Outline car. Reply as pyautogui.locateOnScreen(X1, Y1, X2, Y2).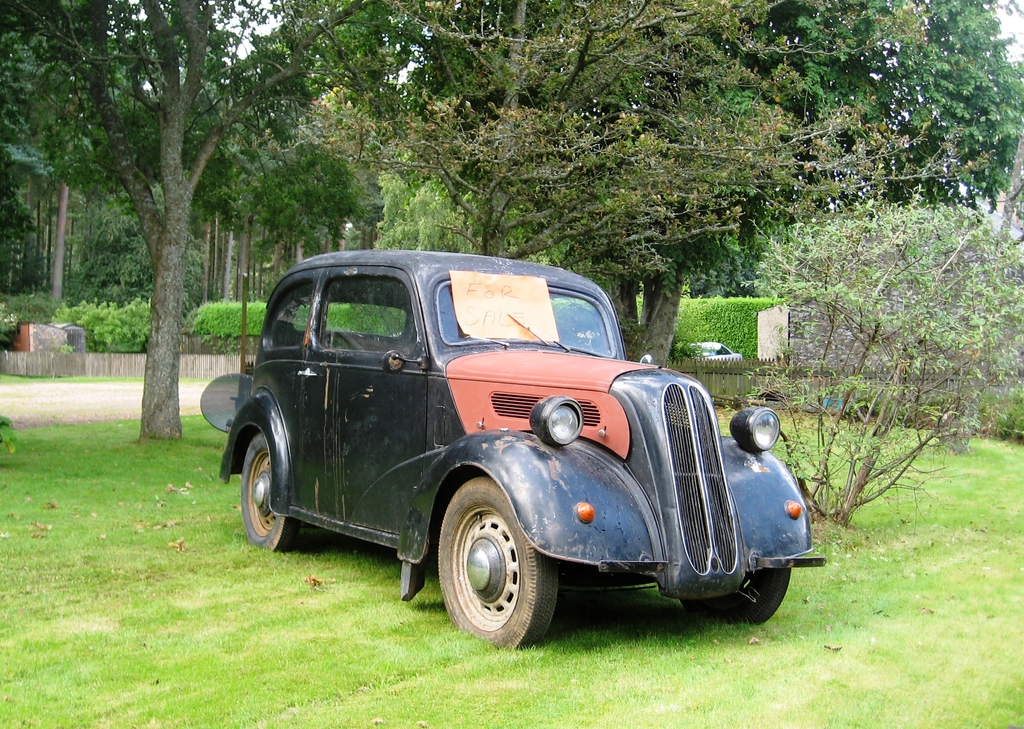
pyautogui.locateOnScreen(218, 248, 824, 652).
